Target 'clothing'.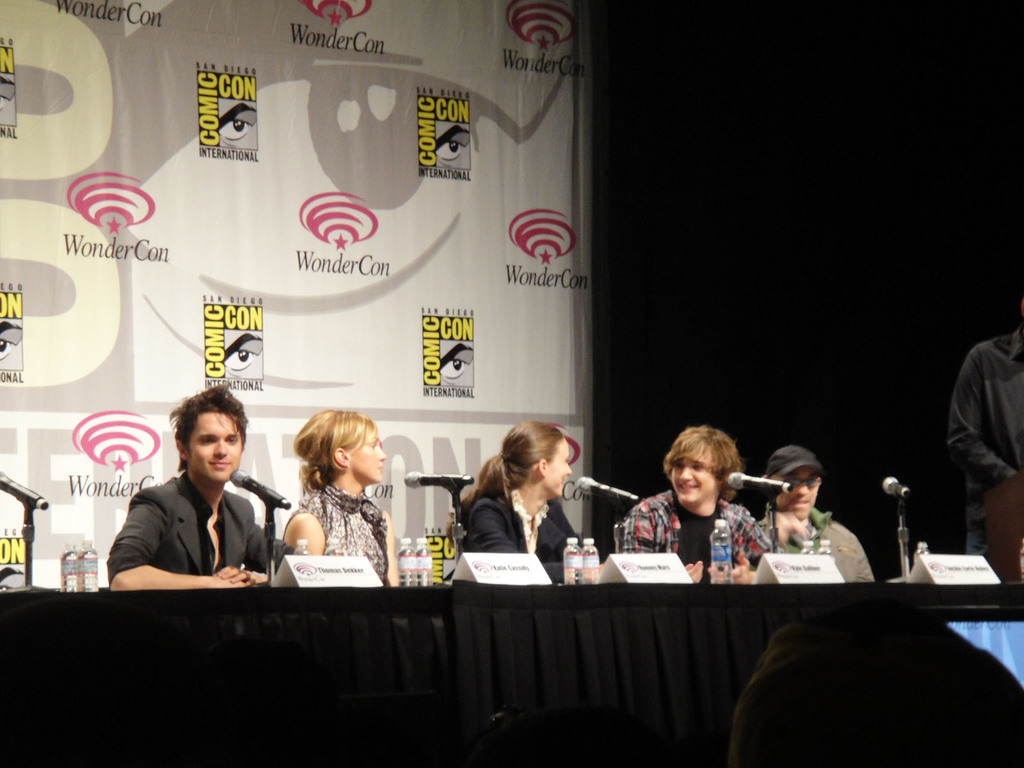
Target region: crop(465, 479, 595, 580).
